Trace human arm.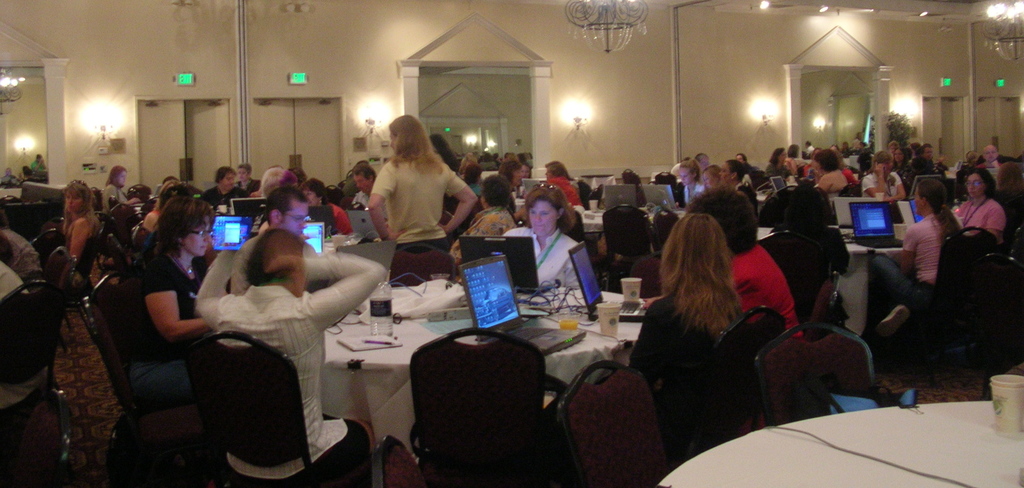
Traced to detection(861, 158, 887, 200).
